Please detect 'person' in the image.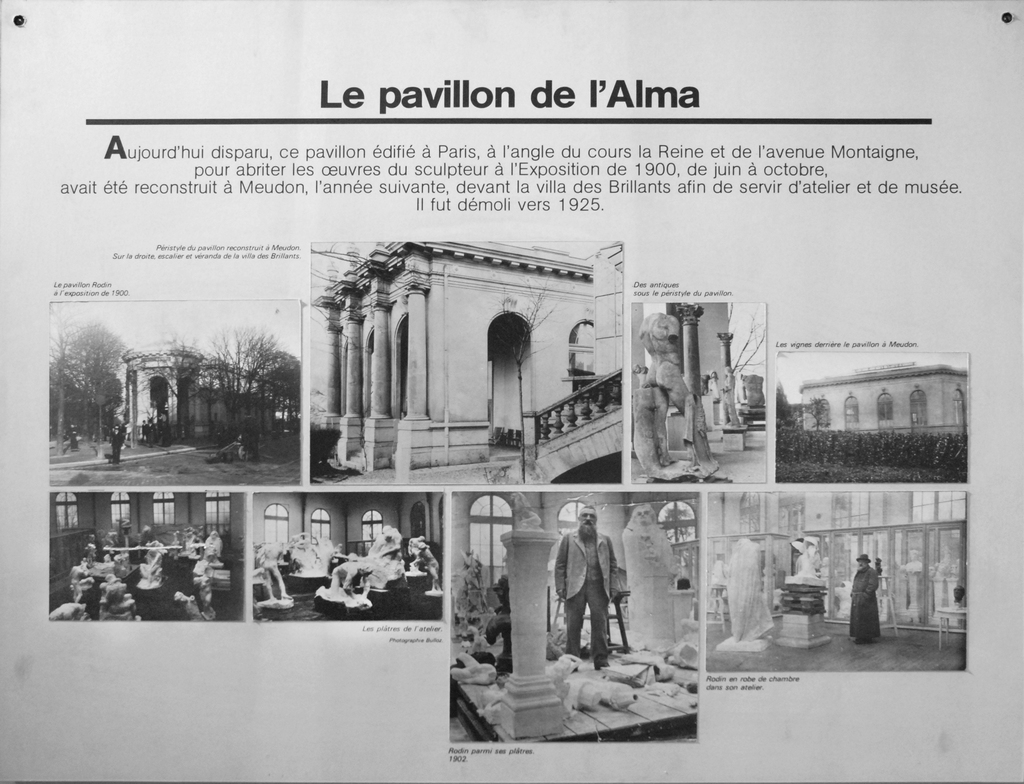
(292, 528, 315, 568).
